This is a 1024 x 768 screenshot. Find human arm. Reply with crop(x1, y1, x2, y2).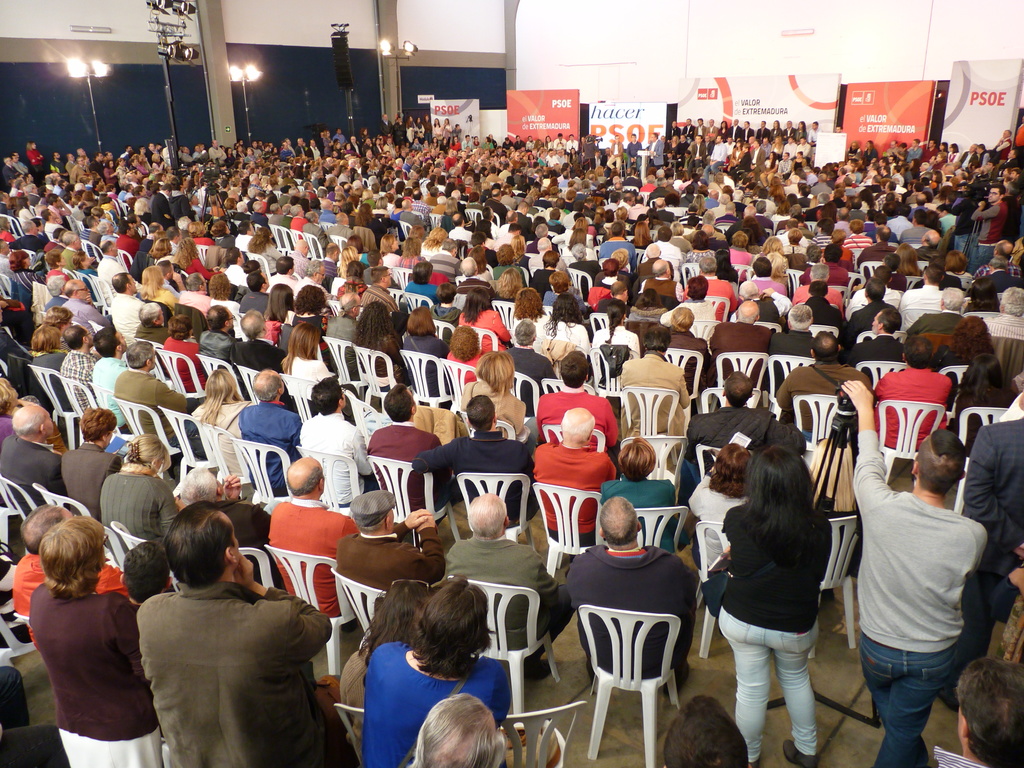
crop(705, 508, 742, 573).
